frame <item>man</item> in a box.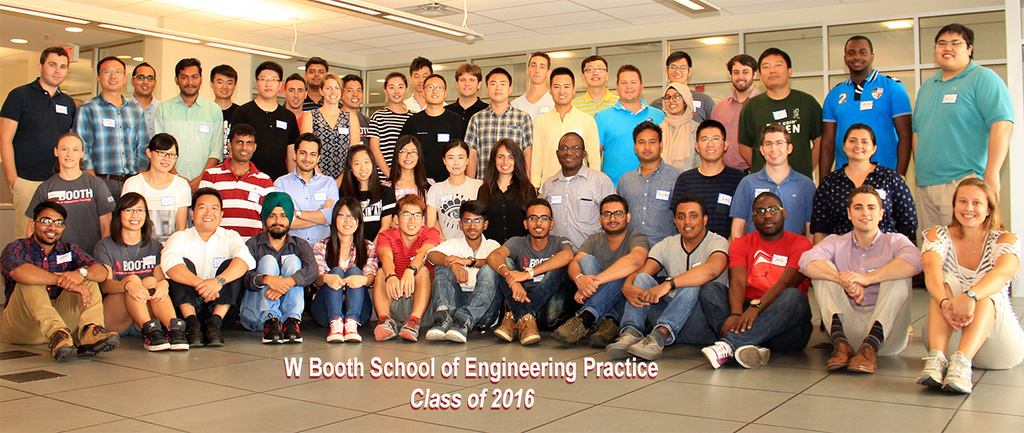
rect(297, 50, 334, 111).
